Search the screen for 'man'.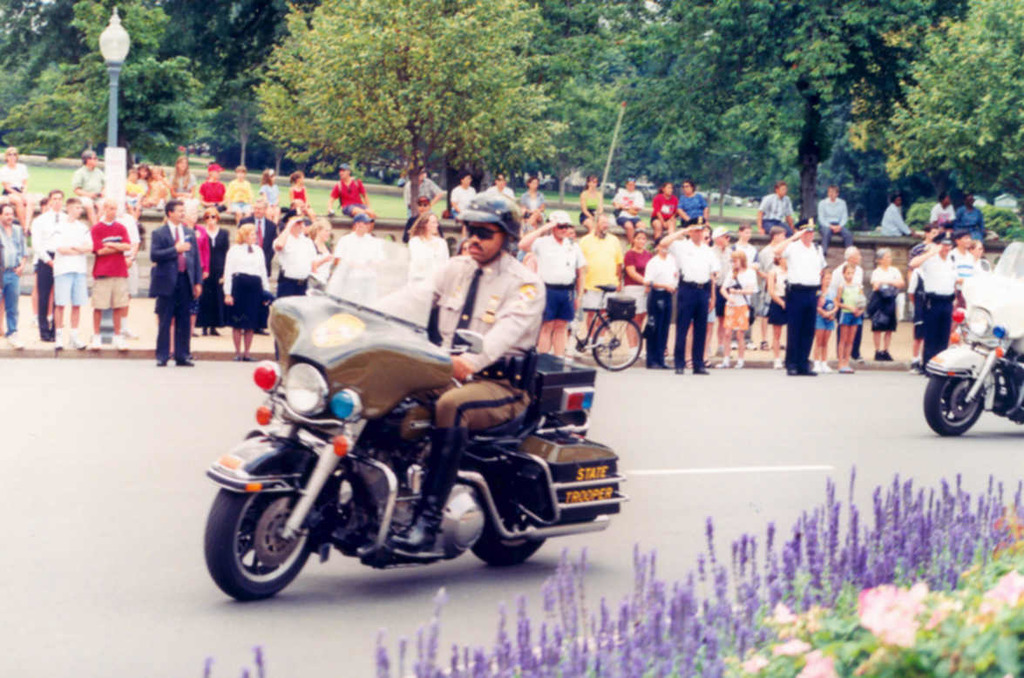
Found at BBox(756, 181, 799, 240).
